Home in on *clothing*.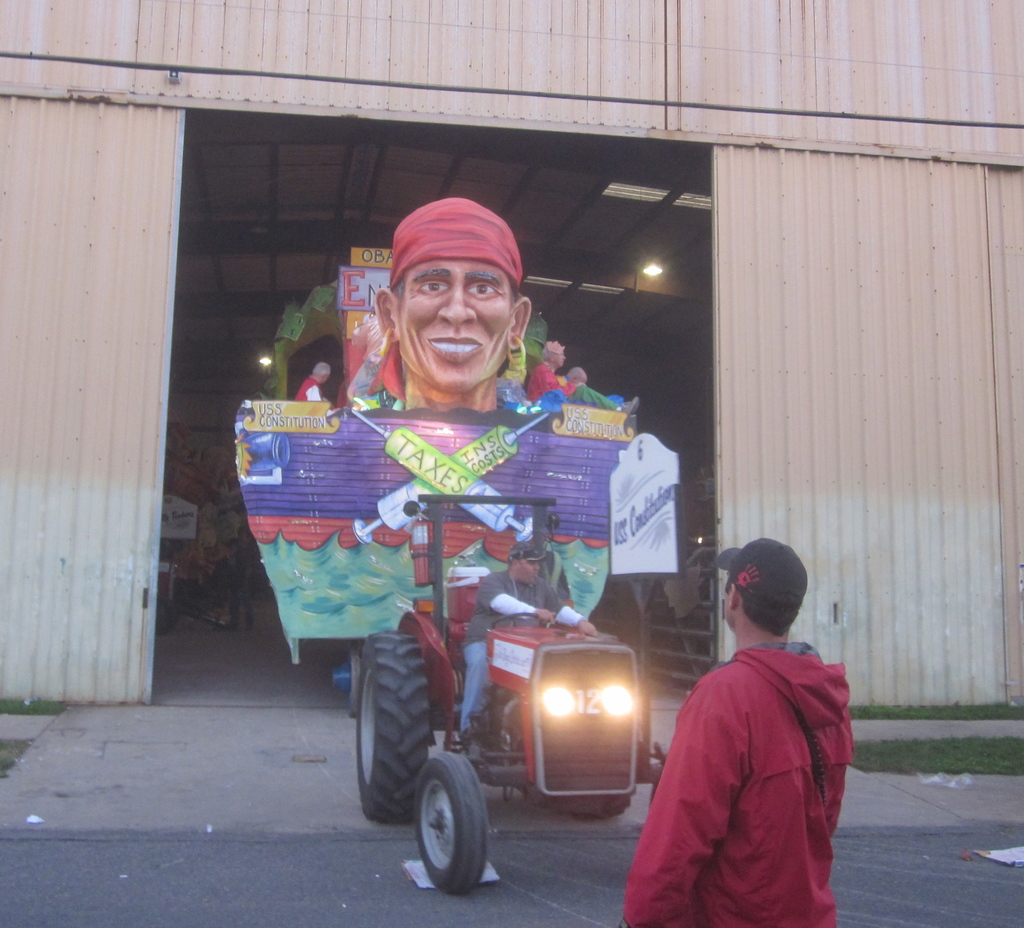
Homed in at x1=520 y1=366 x2=621 y2=412.
